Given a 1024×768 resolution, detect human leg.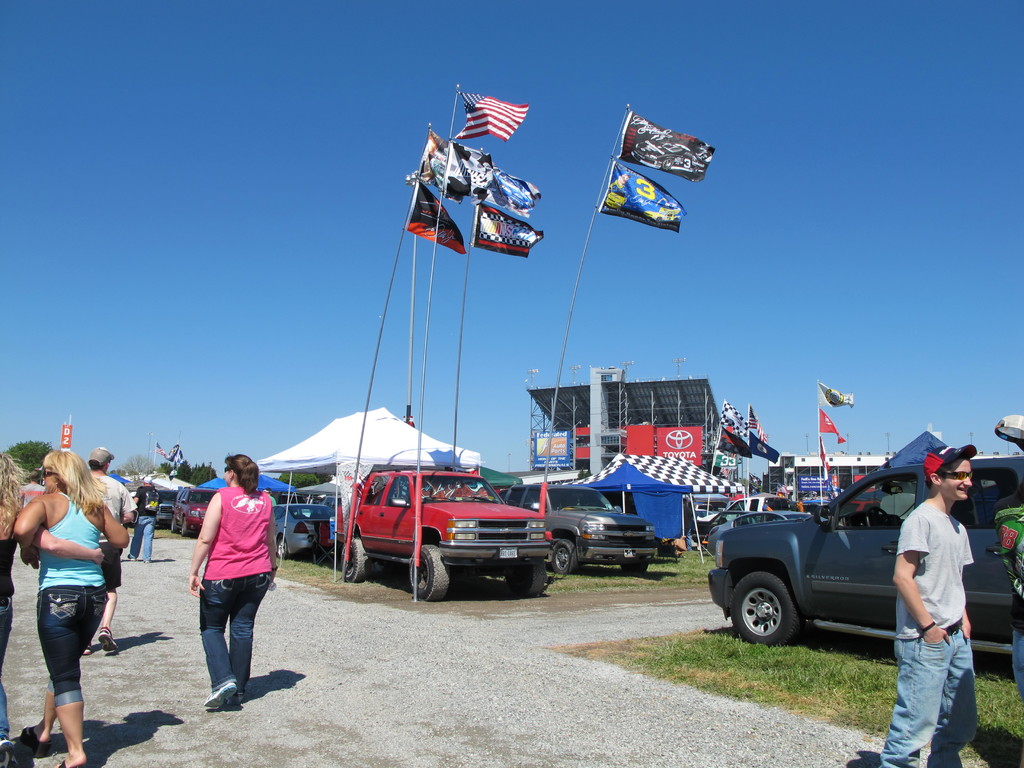
27, 700, 70, 755.
